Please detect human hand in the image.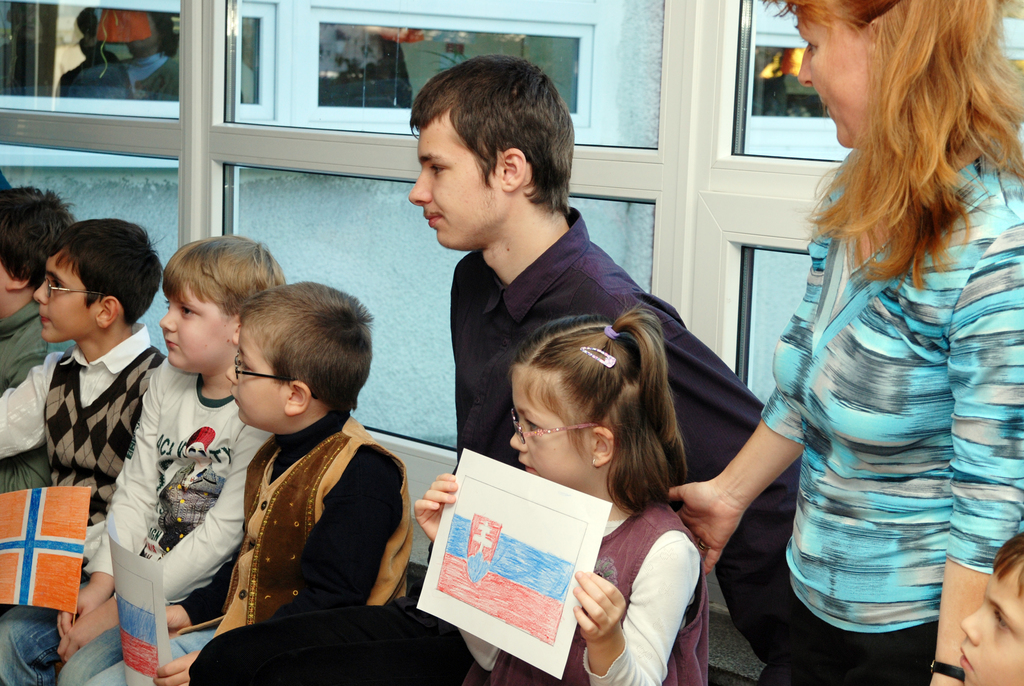
l=164, t=604, r=190, b=635.
